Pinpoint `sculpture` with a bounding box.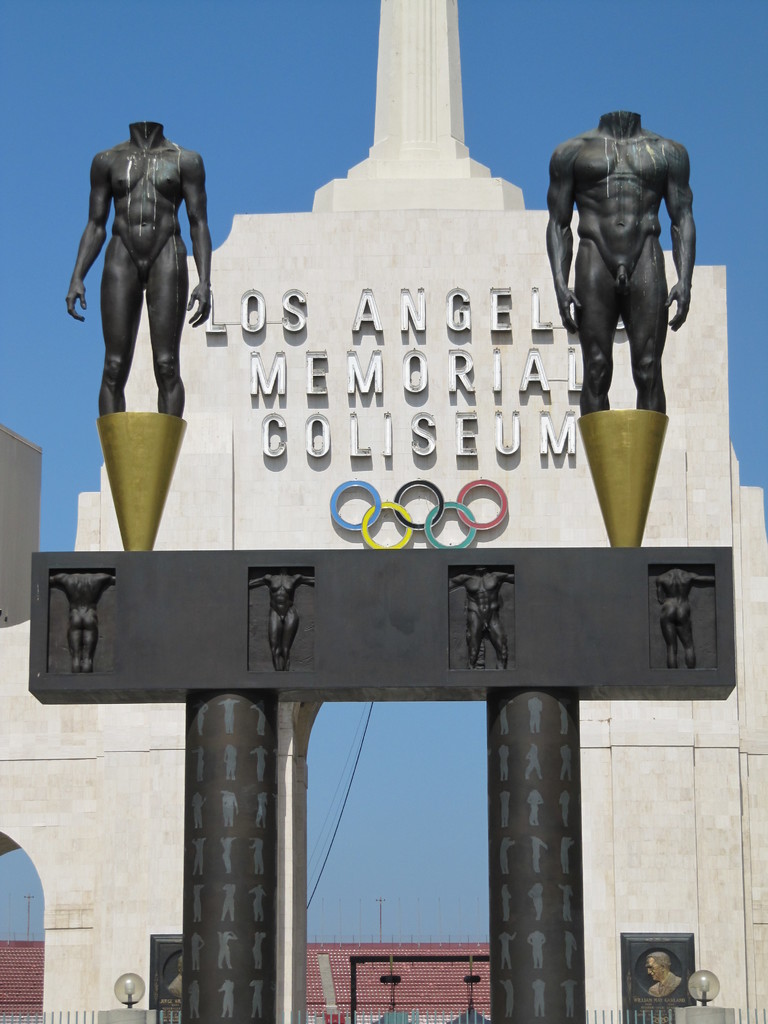
BBox(70, 104, 212, 417).
